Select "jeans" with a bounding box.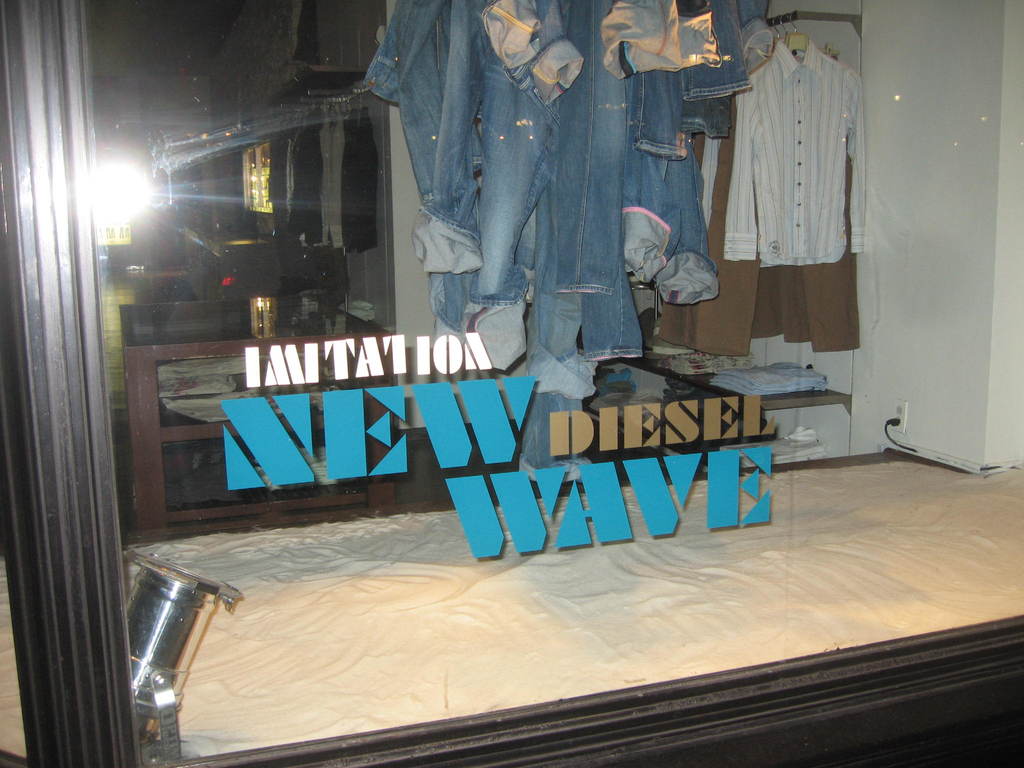
624 148 722 294.
